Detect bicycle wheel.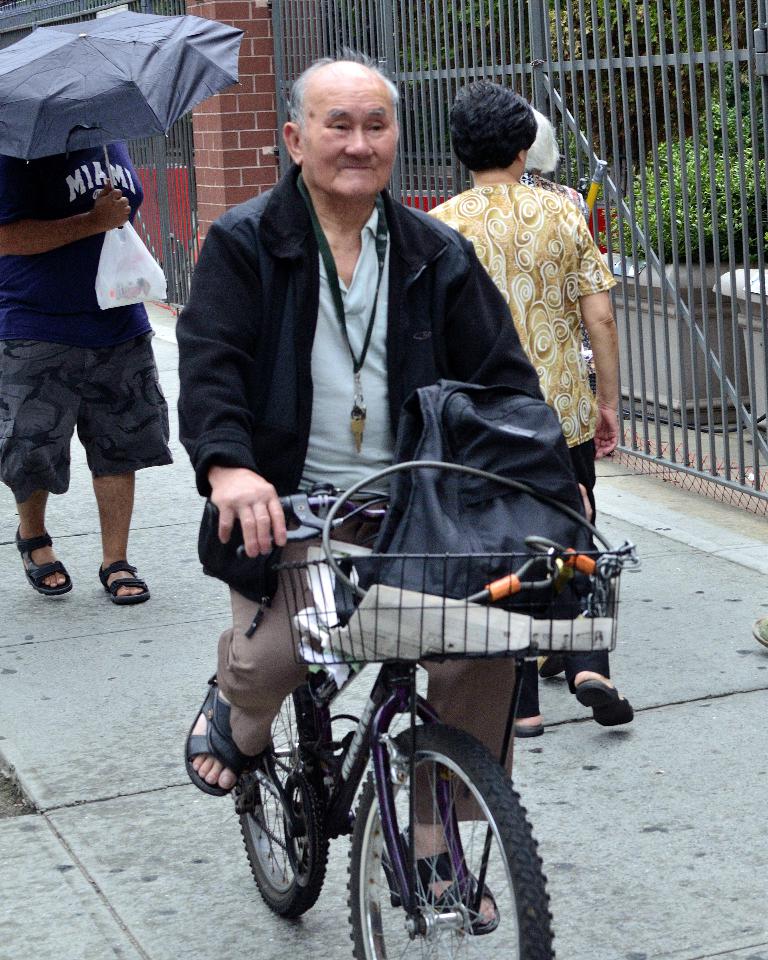
Detected at locate(230, 665, 347, 929).
